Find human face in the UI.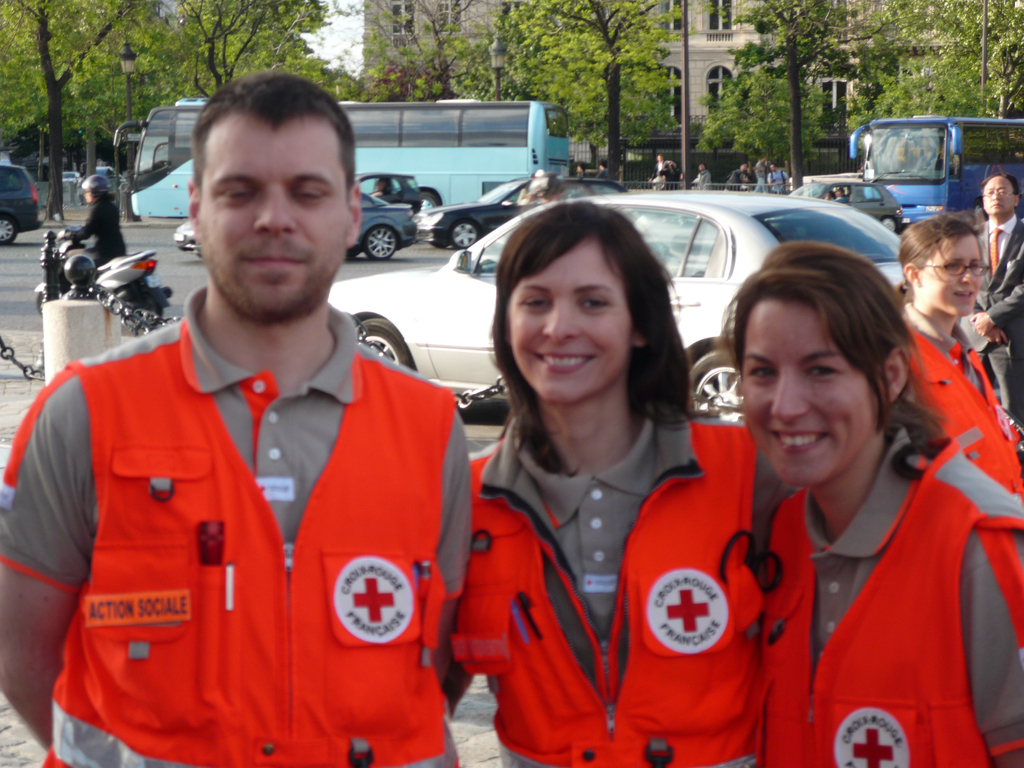
UI element at (983,177,1010,216).
